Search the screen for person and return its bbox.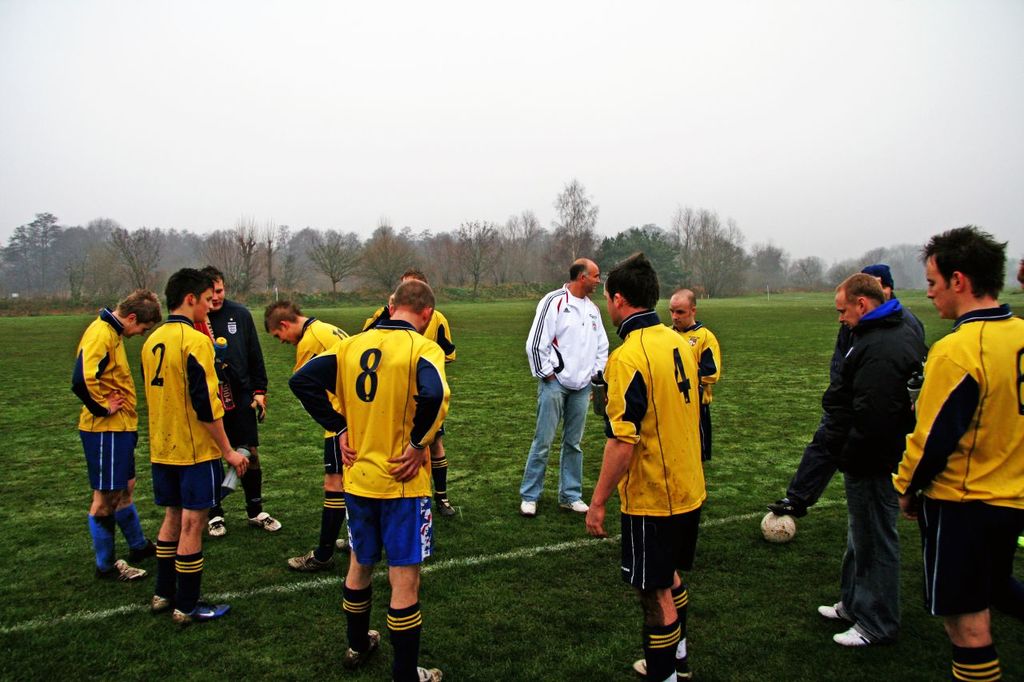
Found: (370,269,454,520).
